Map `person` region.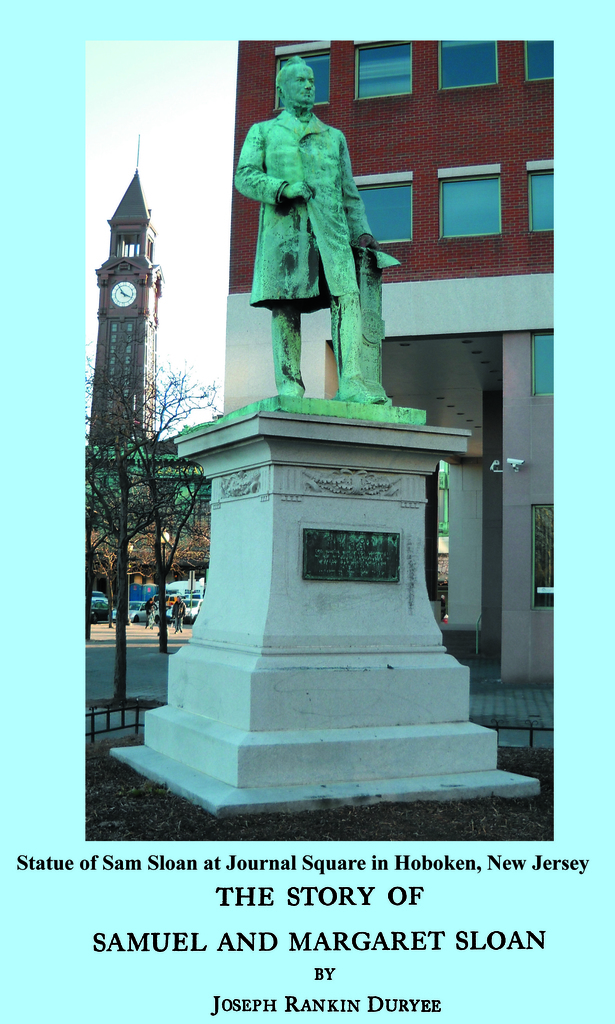
Mapped to x1=228 y1=51 x2=401 y2=431.
